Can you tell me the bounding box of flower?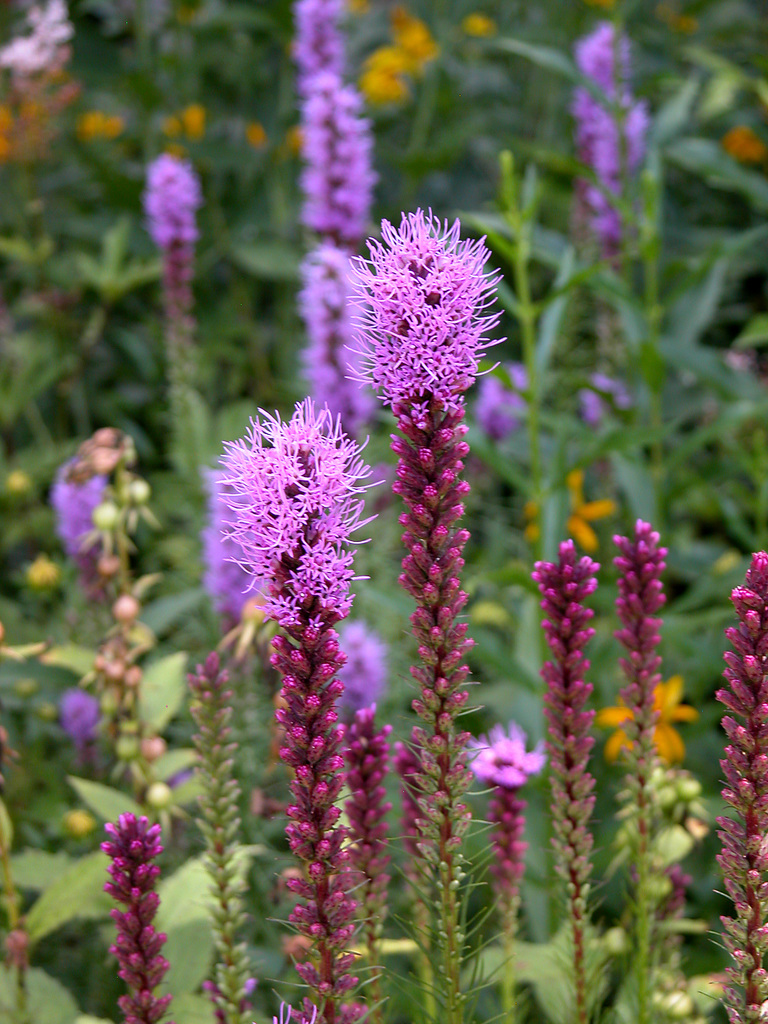
<region>612, 516, 674, 688</region>.
